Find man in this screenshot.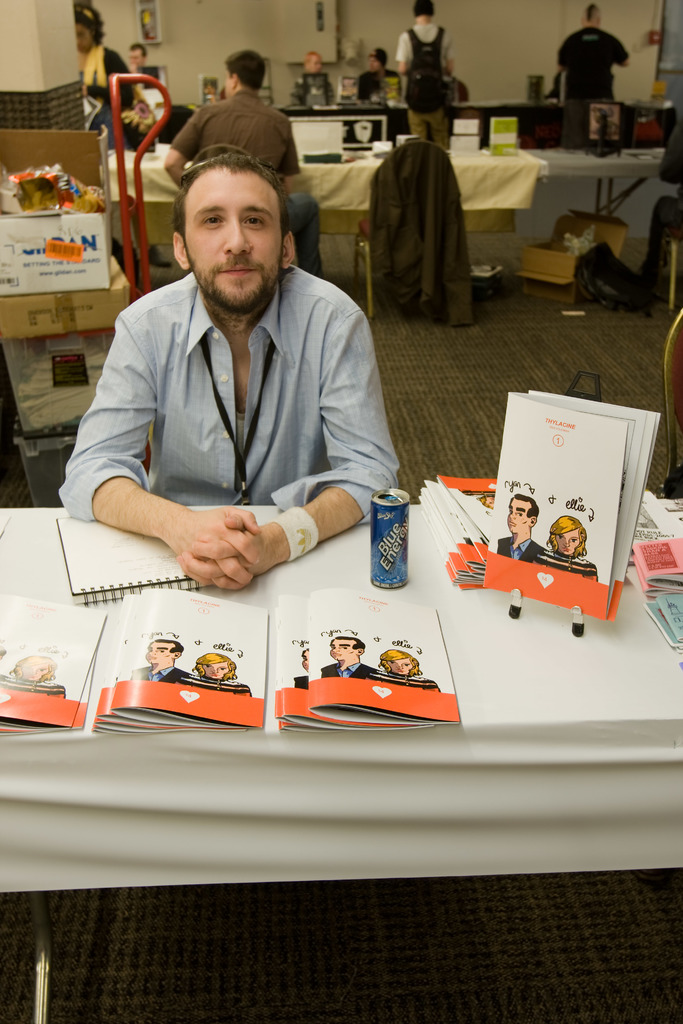
The bounding box for man is select_region(553, 1, 627, 147).
